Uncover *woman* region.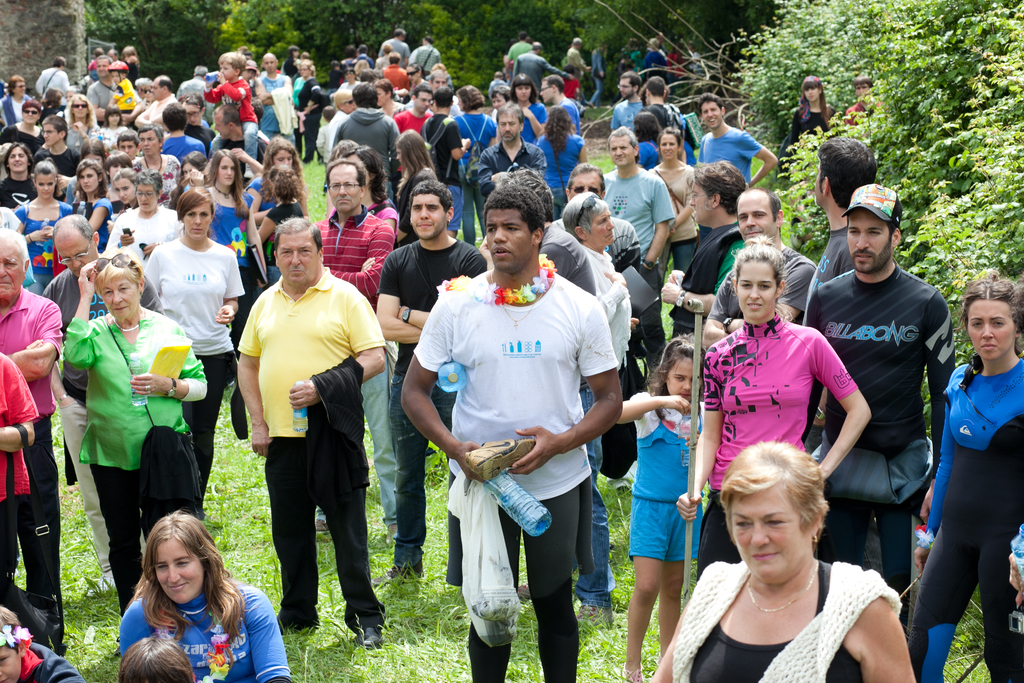
Uncovered: {"x1": 29, "y1": 115, "x2": 77, "y2": 199}.
